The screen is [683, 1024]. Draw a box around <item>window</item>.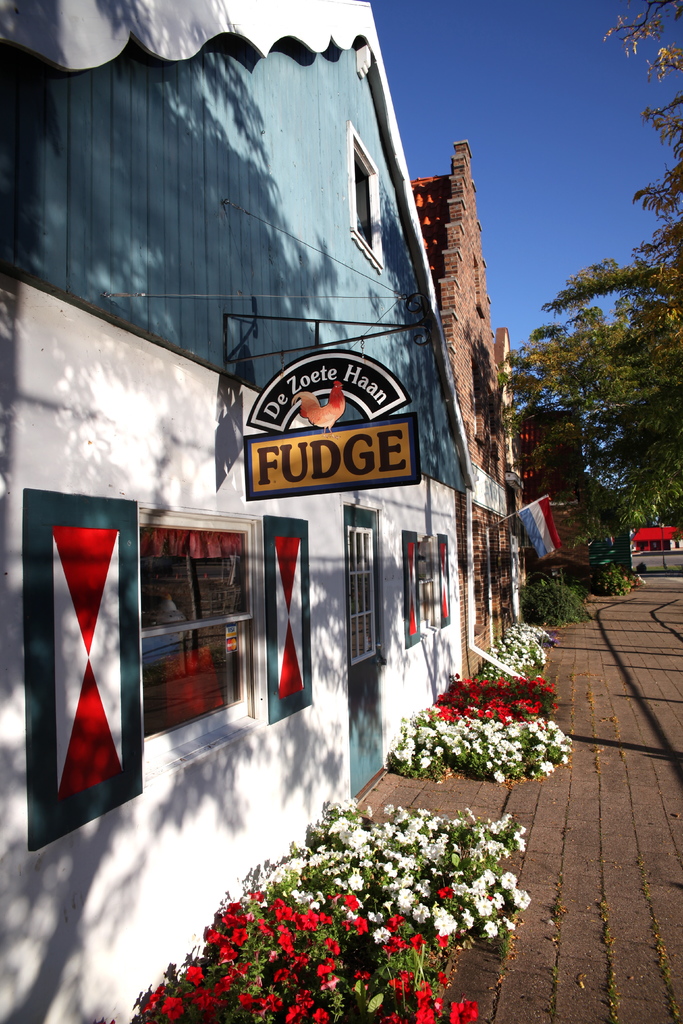
{"x1": 347, "y1": 505, "x2": 377, "y2": 682}.
